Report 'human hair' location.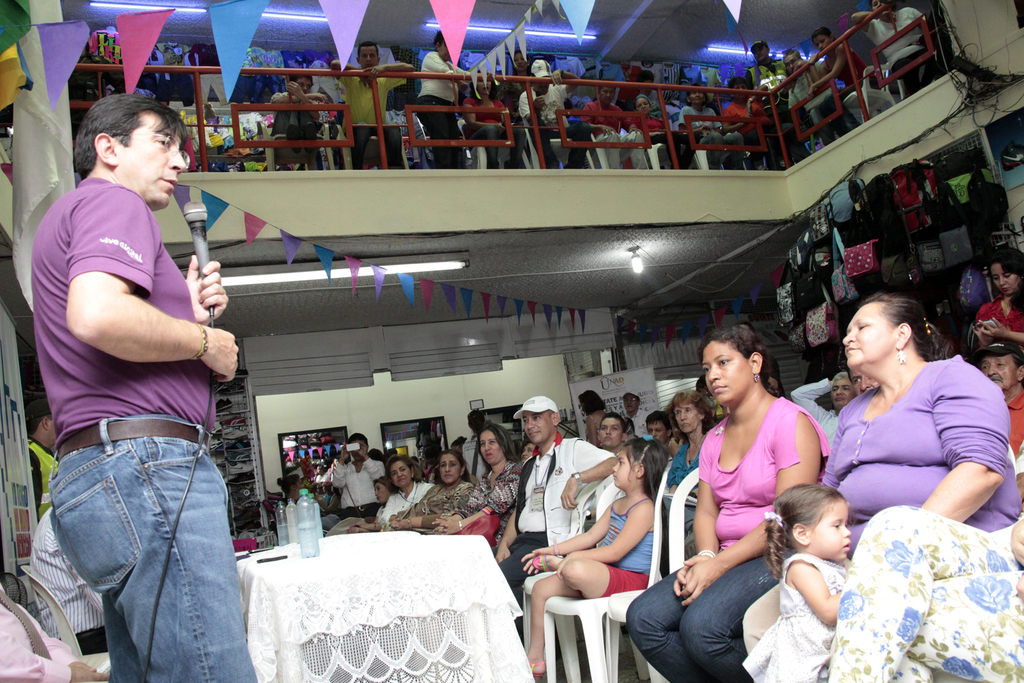
Report: [576,390,607,416].
